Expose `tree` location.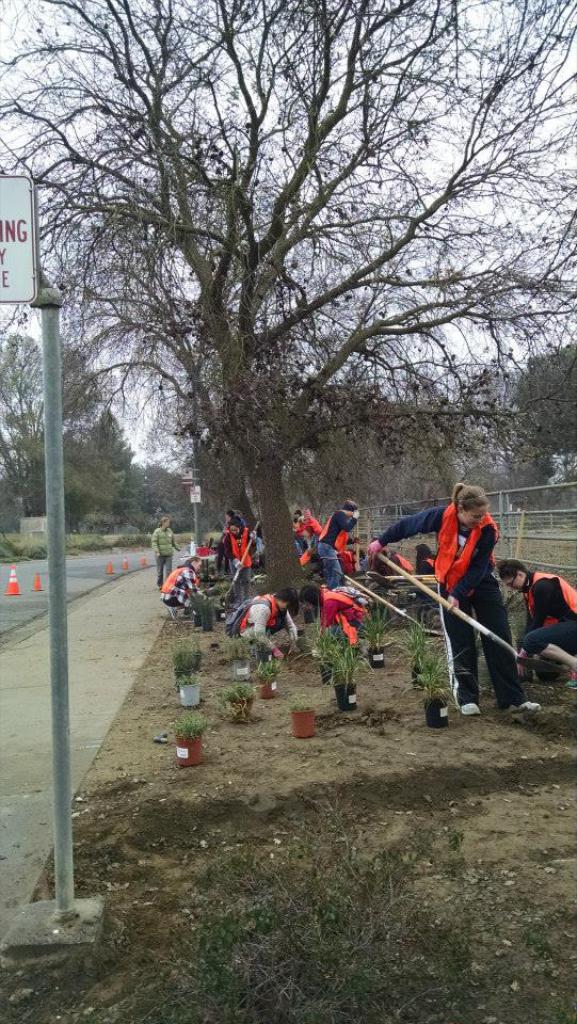
Exposed at <region>0, 0, 571, 595</region>.
